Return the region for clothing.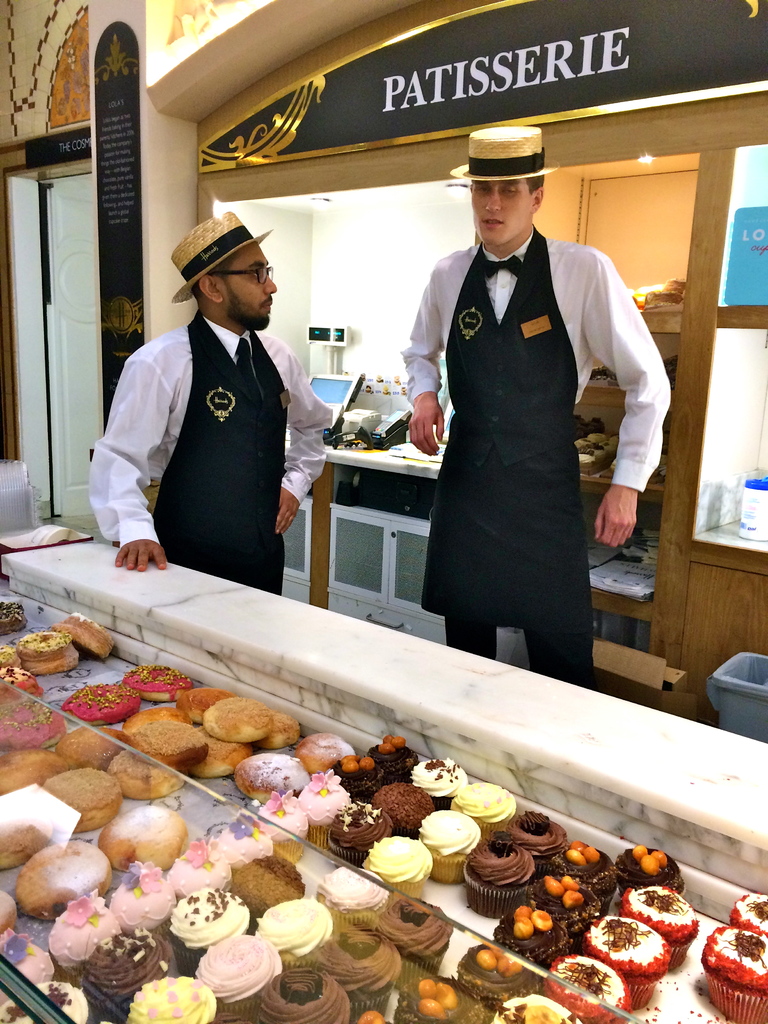
{"left": 88, "top": 312, "right": 334, "bottom": 597}.
